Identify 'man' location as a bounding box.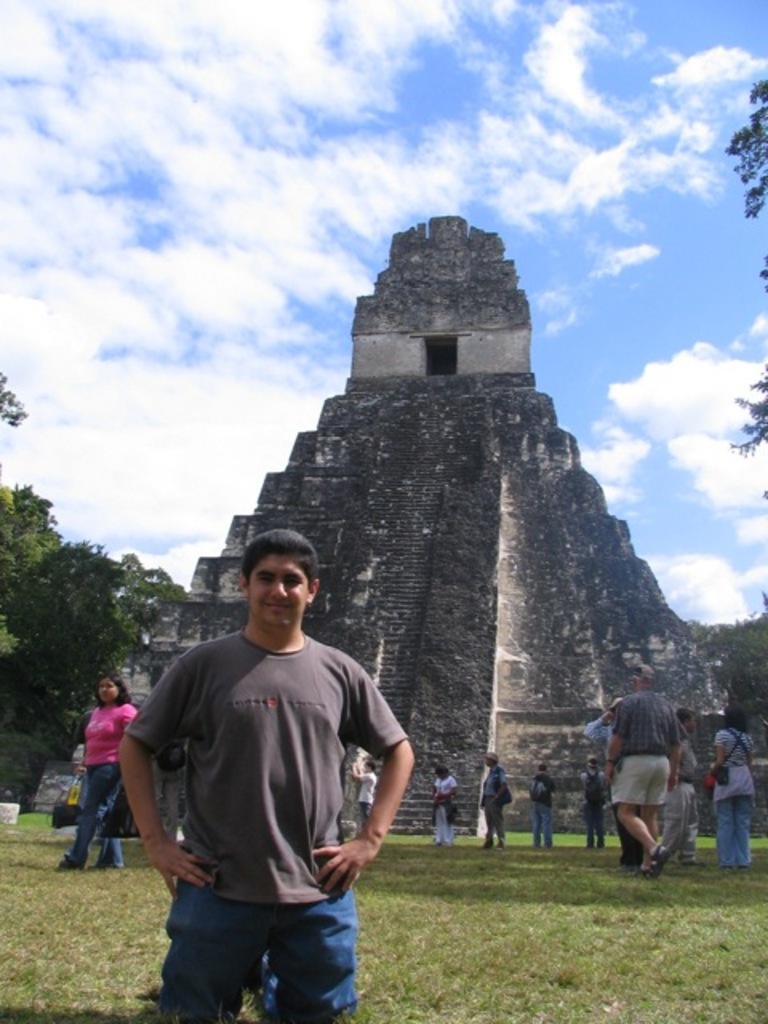
region(603, 664, 683, 880).
